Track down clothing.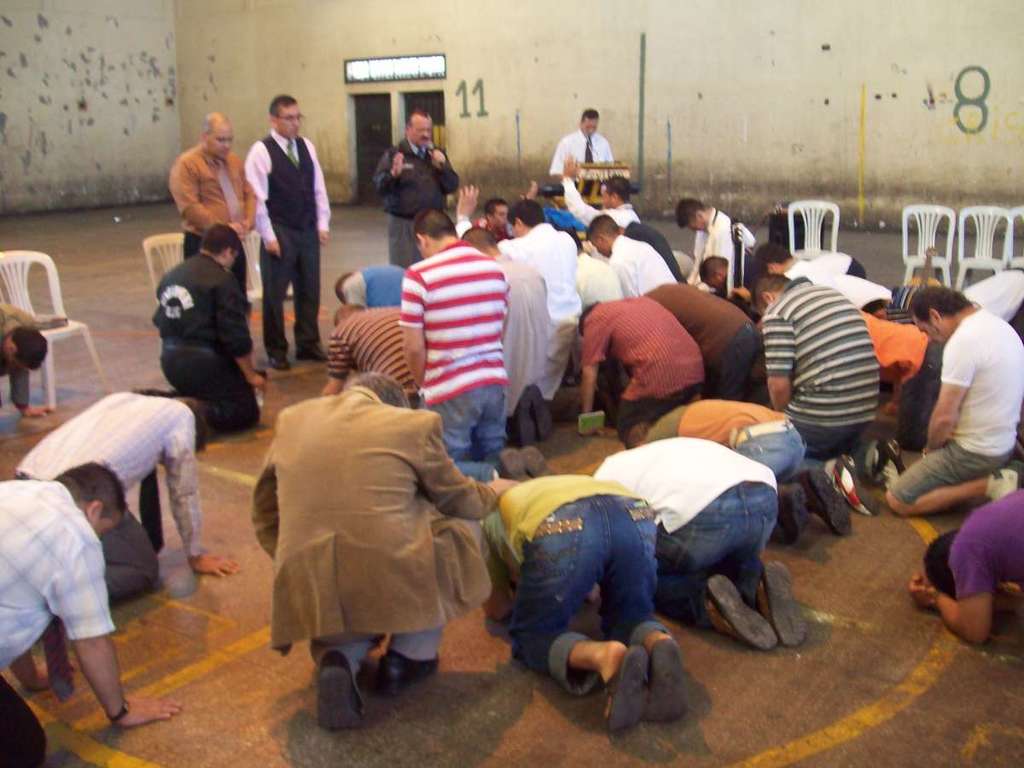
Tracked to Rect(377, 138, 461, 269).
